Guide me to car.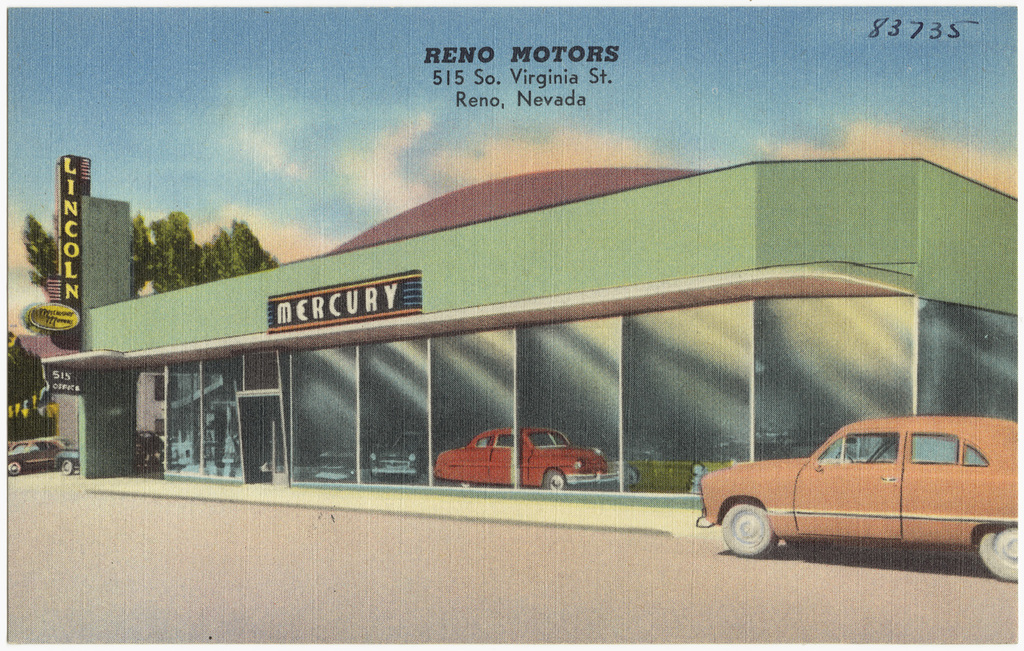
Guidance: 3 439 66 473.
